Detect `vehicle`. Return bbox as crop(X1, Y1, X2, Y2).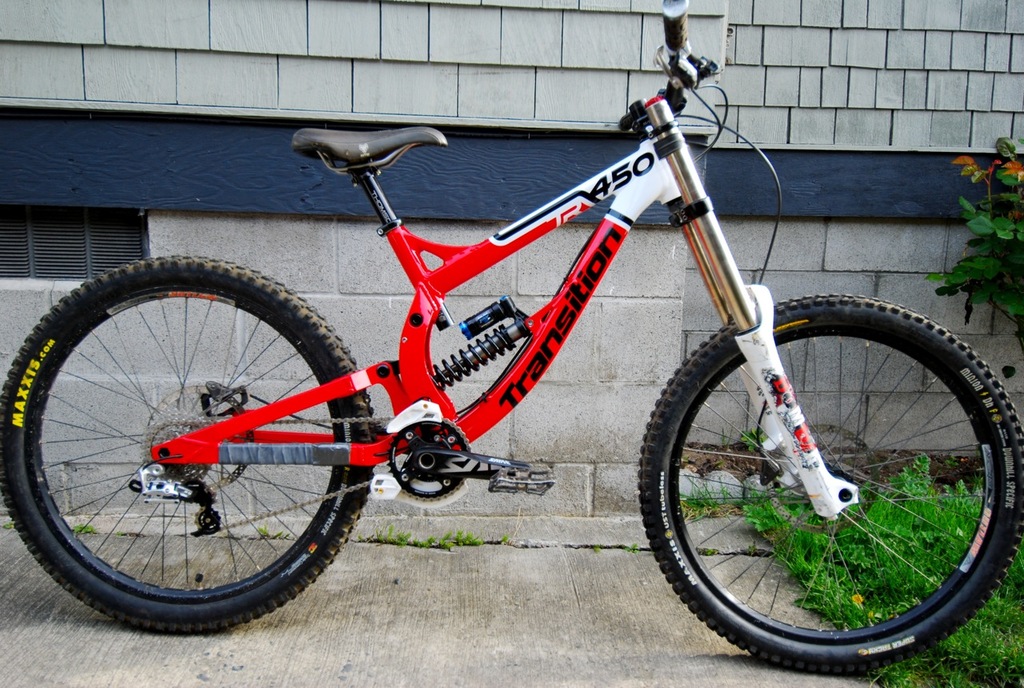
crop(0, 0, 1023, 682).
